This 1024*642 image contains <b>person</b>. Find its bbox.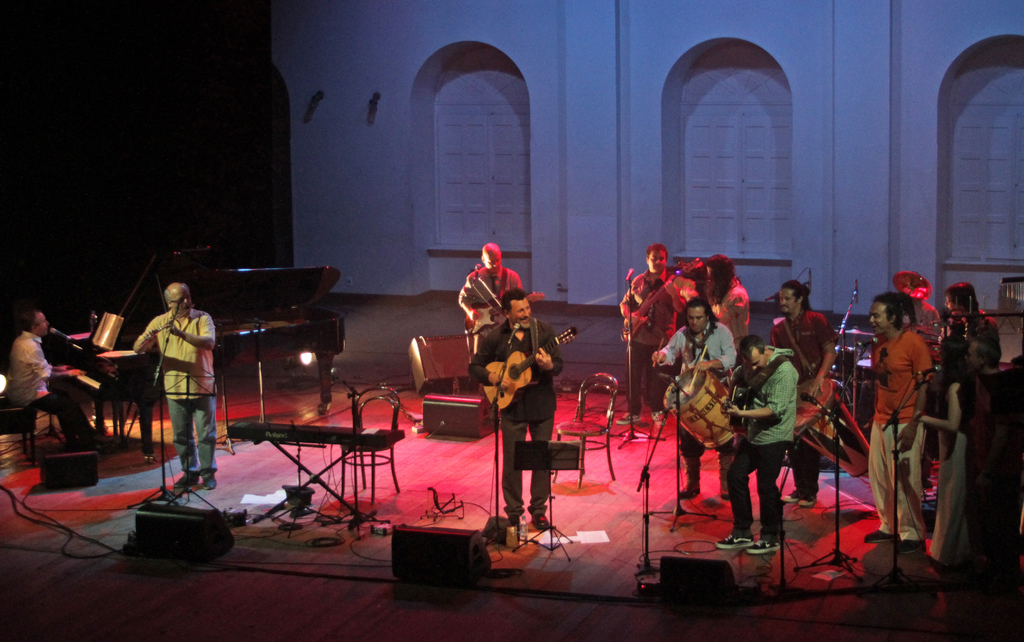
box(461, 288, 562, 523).
